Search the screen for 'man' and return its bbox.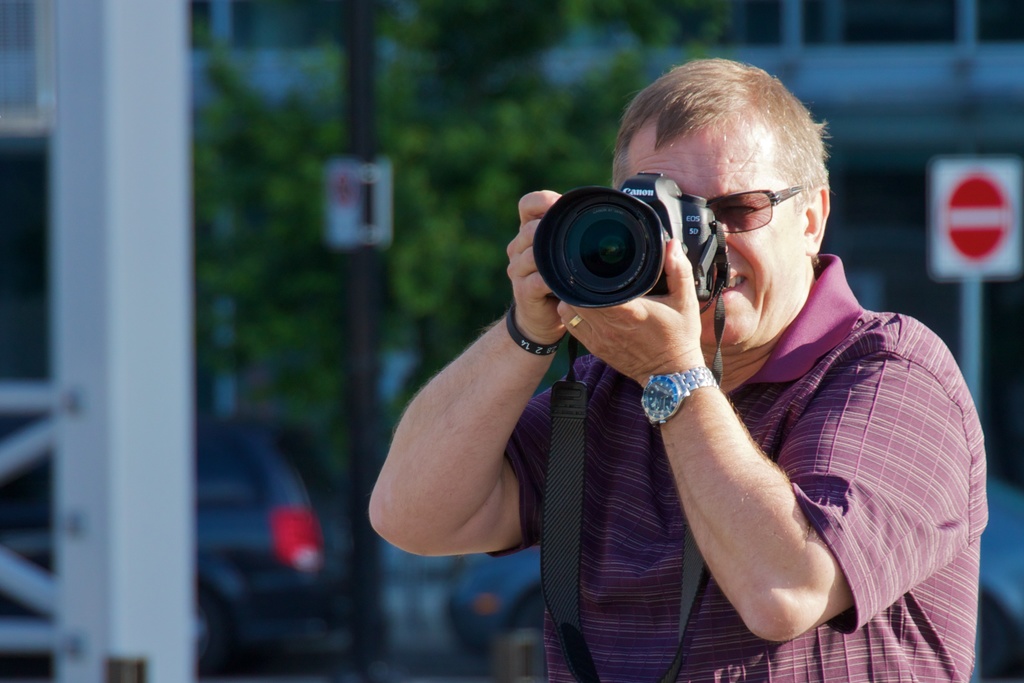
Found: detection(417, 58, 997, 653).
